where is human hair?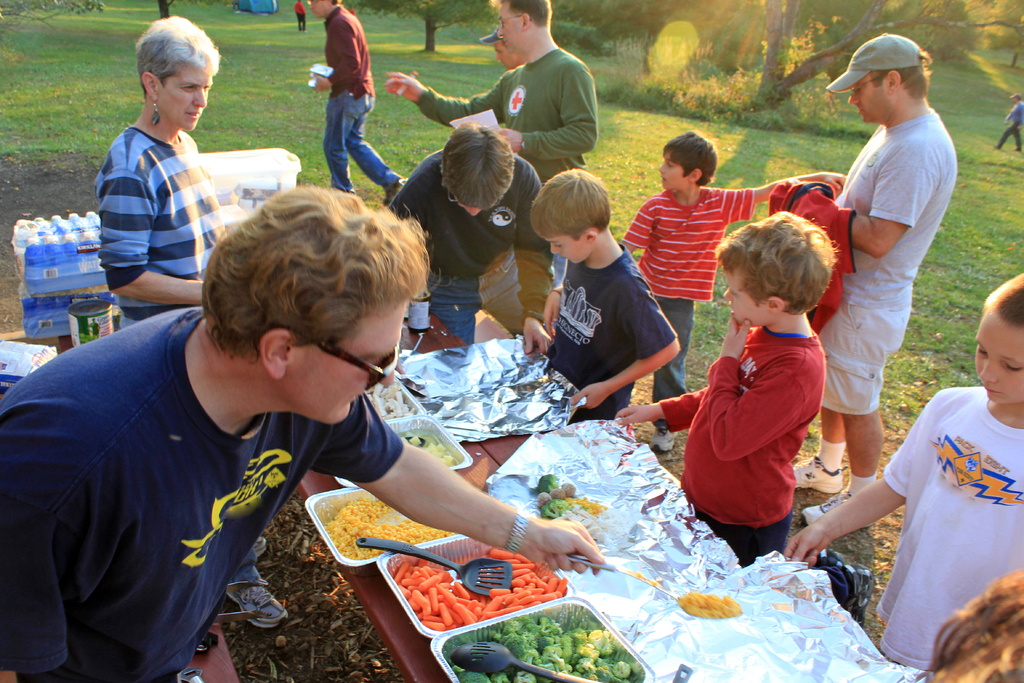
l=134, t=12, r=224, b=88.
